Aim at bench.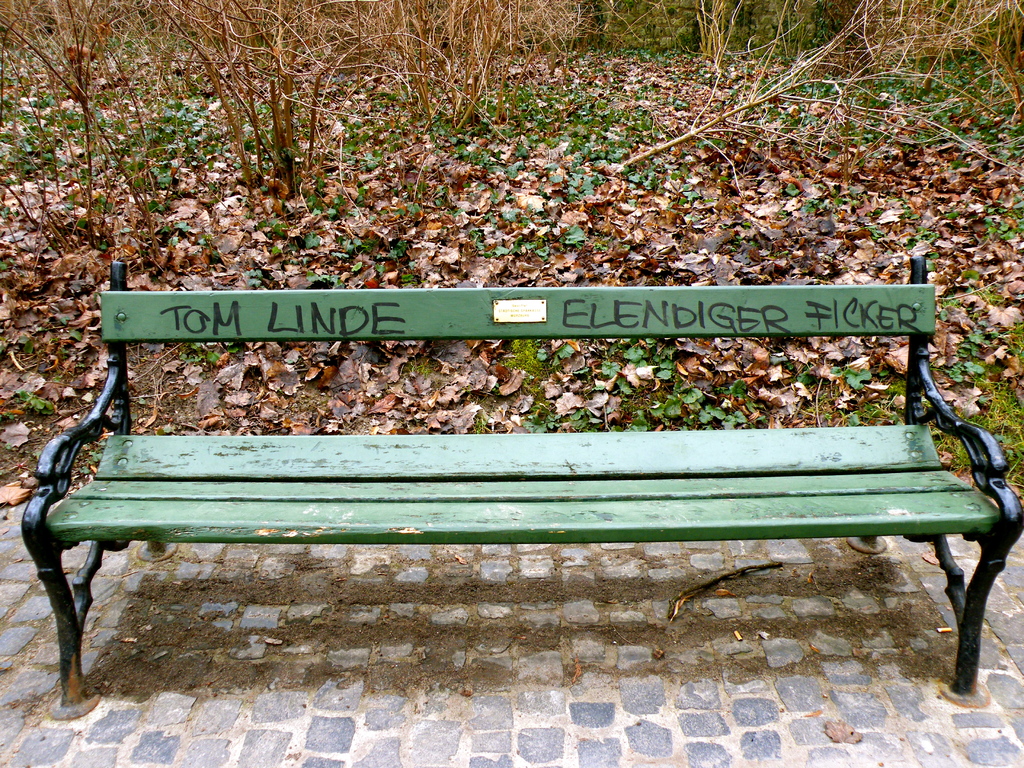
Aimed at select_region(17, 261, 1023, 701).
